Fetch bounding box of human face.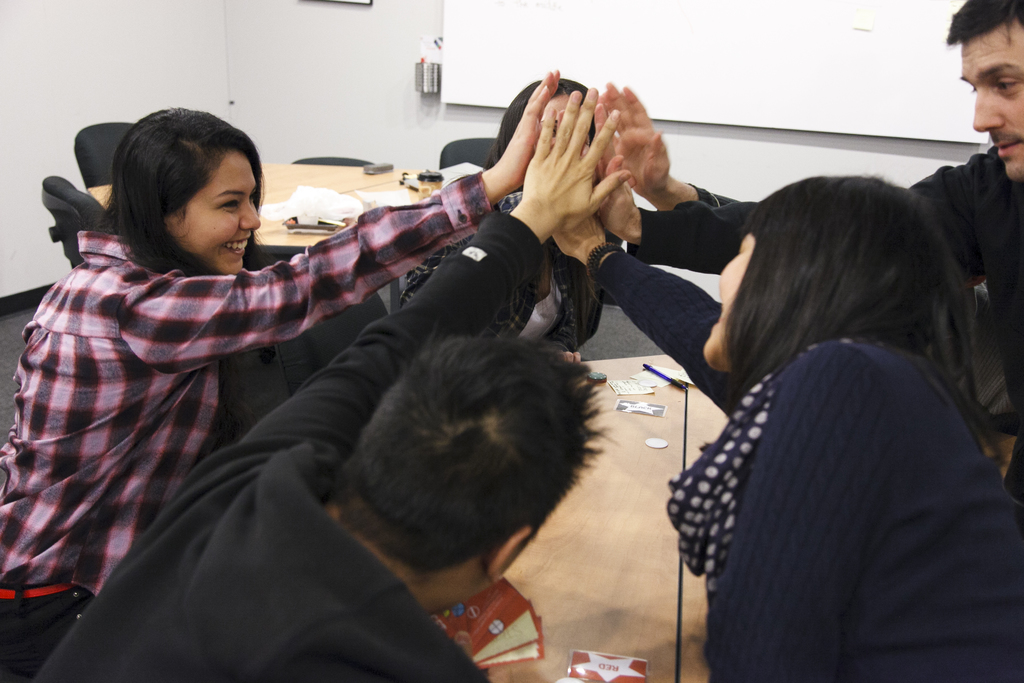
Bbox: <box>168,145,262,274</box>.
